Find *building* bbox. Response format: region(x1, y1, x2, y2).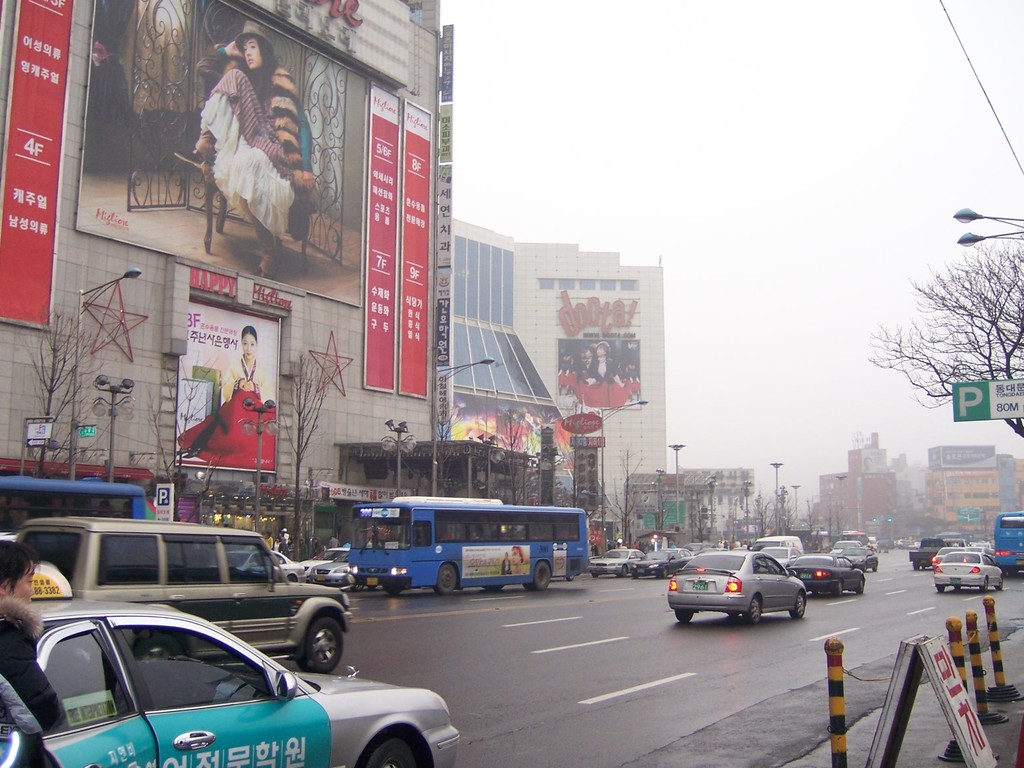
region(681, 470, 759, 531).
